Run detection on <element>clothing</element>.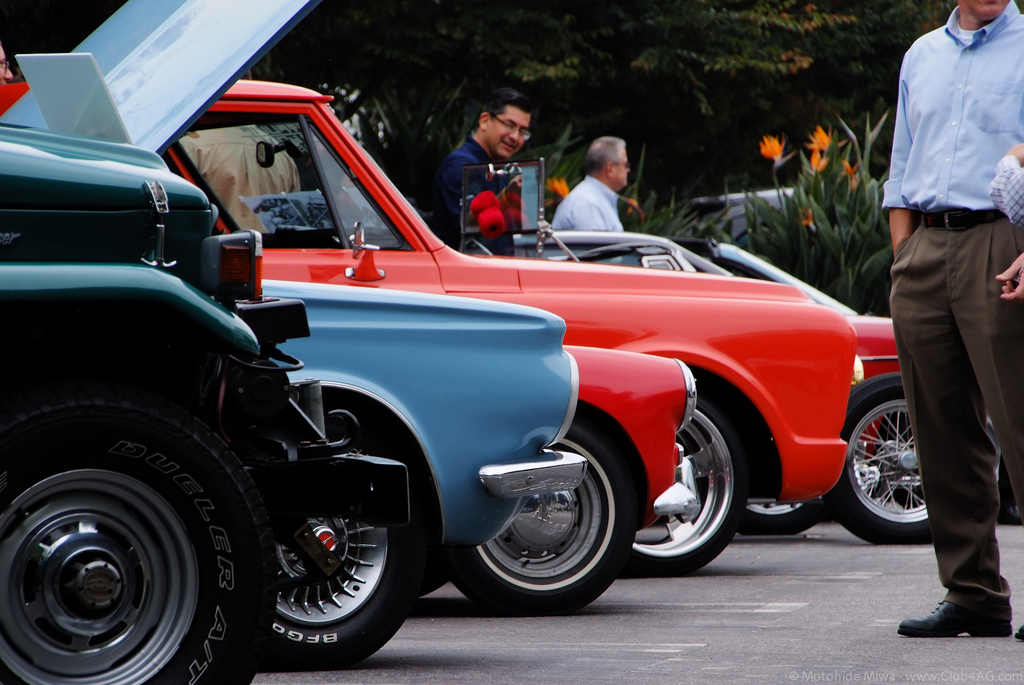
Result: locate(548, 169, 633, 238).
